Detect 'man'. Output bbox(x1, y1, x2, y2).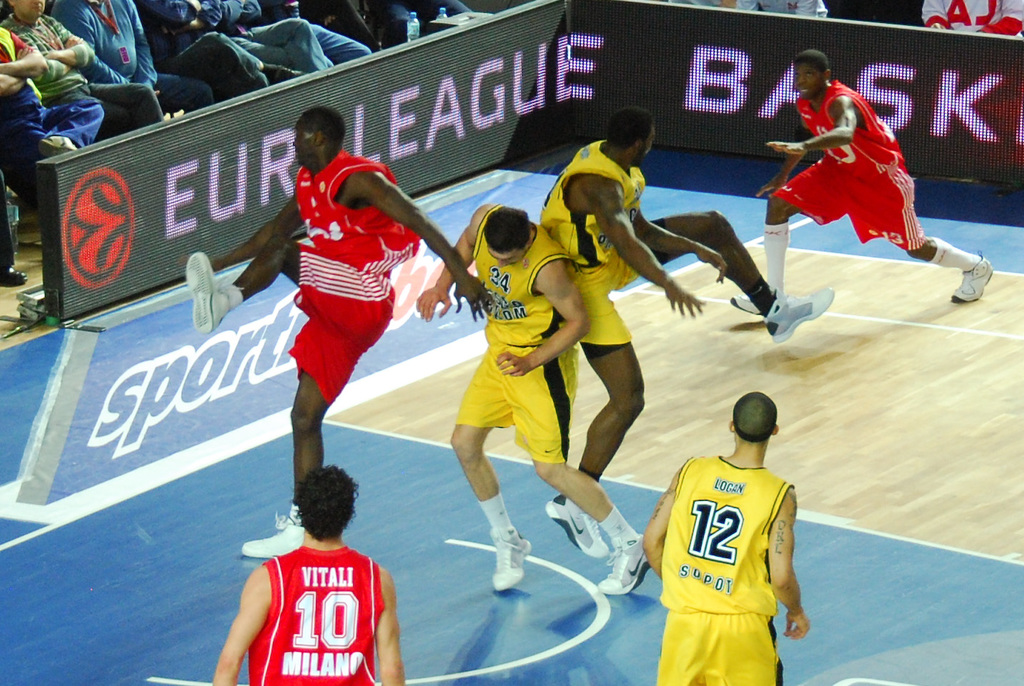
bbox(192, 0, 370, 82).
